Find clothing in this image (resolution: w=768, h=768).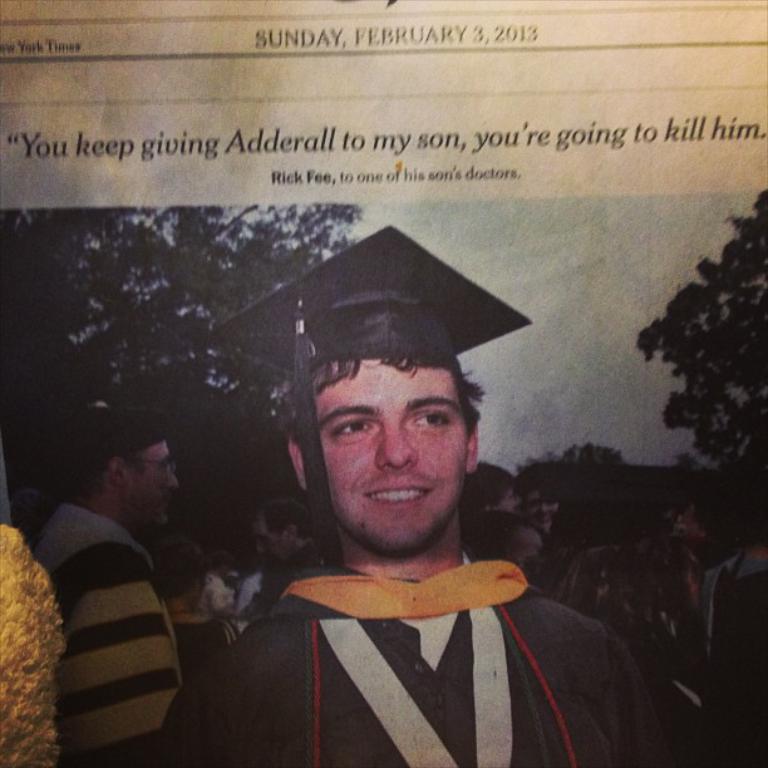
(x1=693, y1=555, x2=767, y2=727).
